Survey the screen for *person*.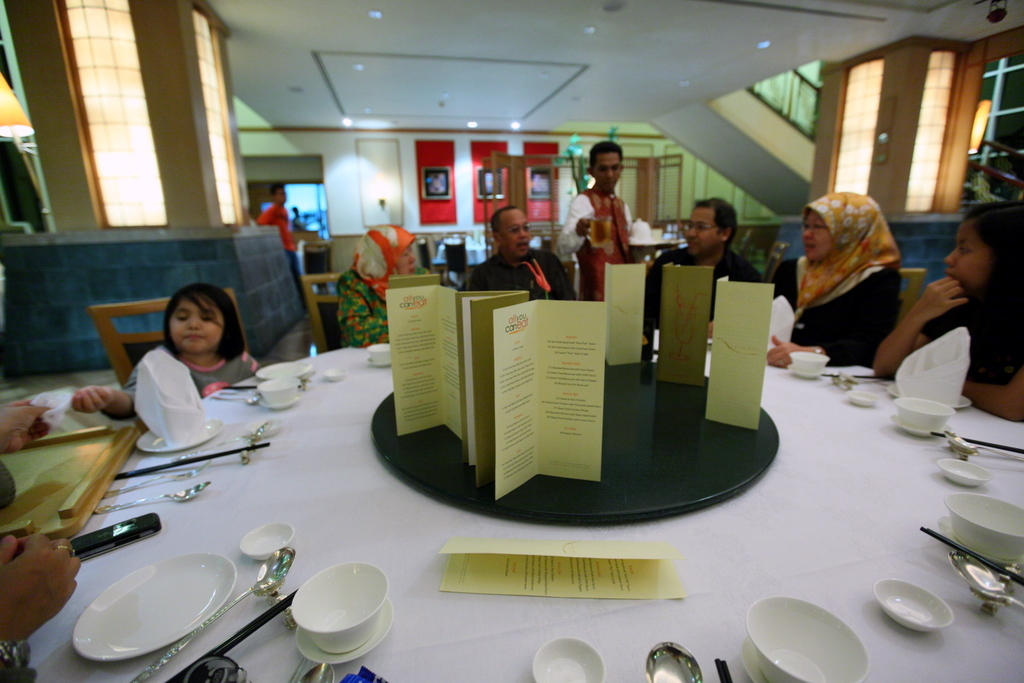
Survey found: x1=461 y1=205 x2=576 y2=296.
